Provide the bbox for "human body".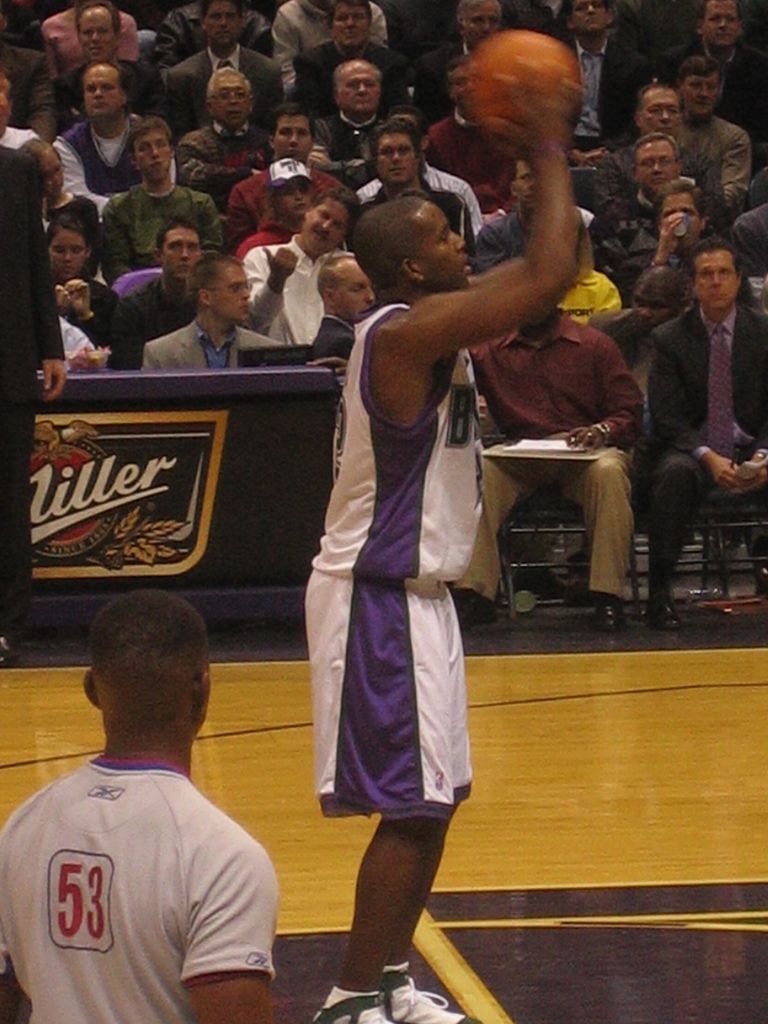
[142,305,296,376].
